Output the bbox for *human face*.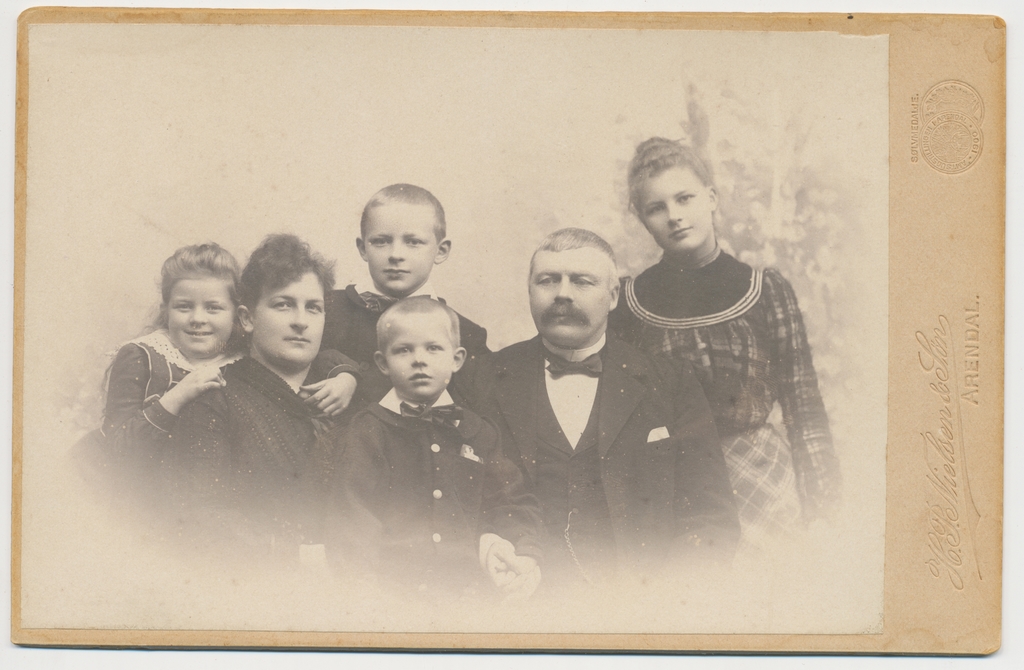
bbox=(166, 274, 235, 351).
